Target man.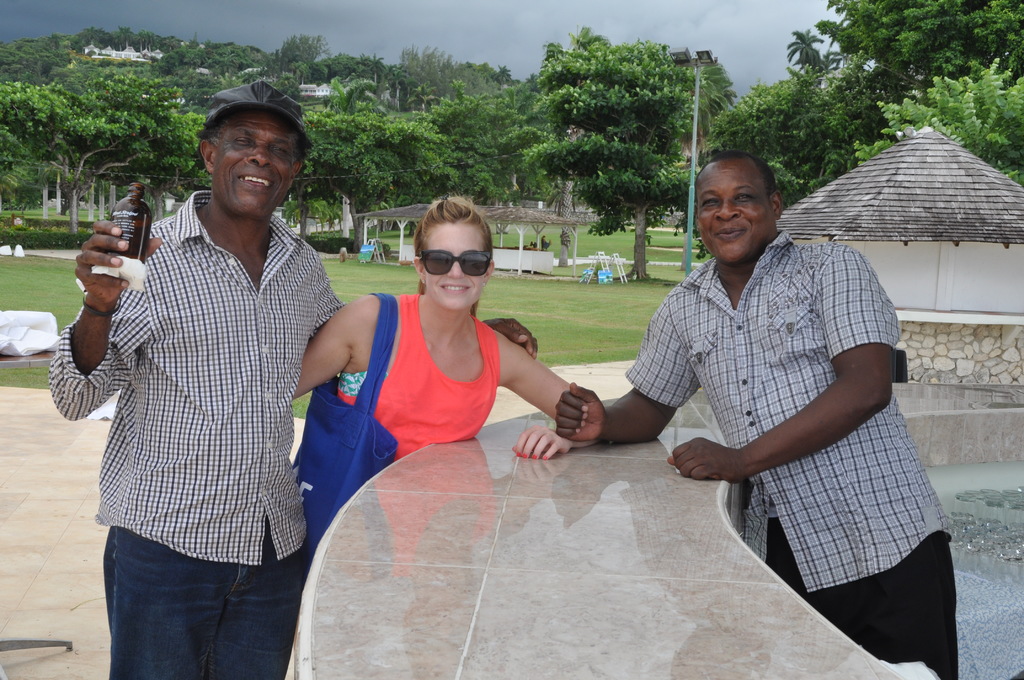
Target region: (46,82,540,679).
